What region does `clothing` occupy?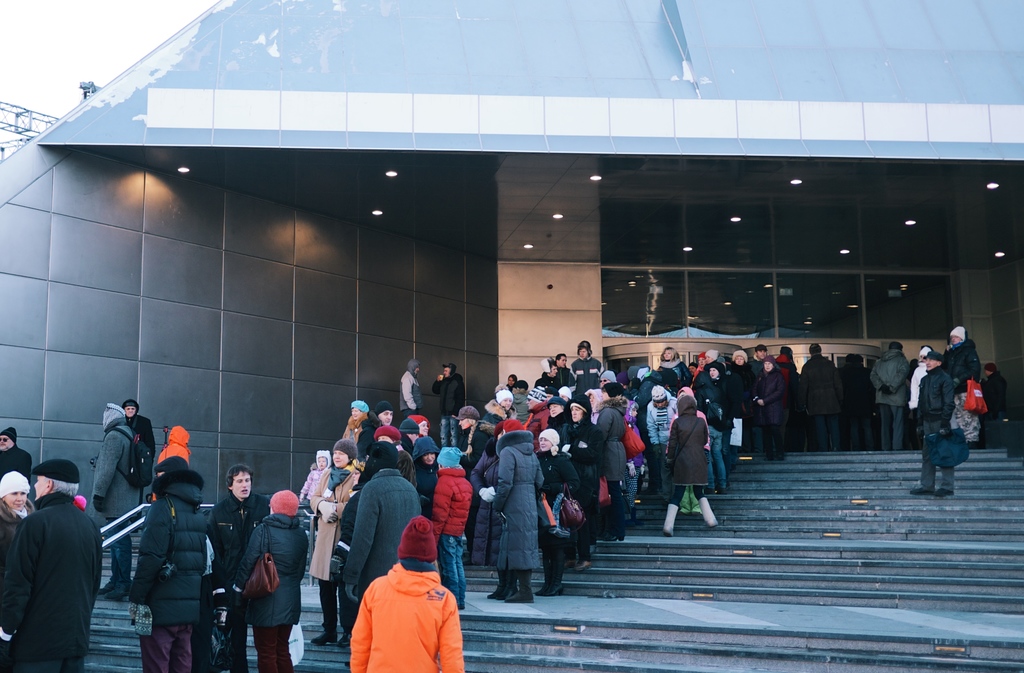
detection(0, 443, 36, 480).
